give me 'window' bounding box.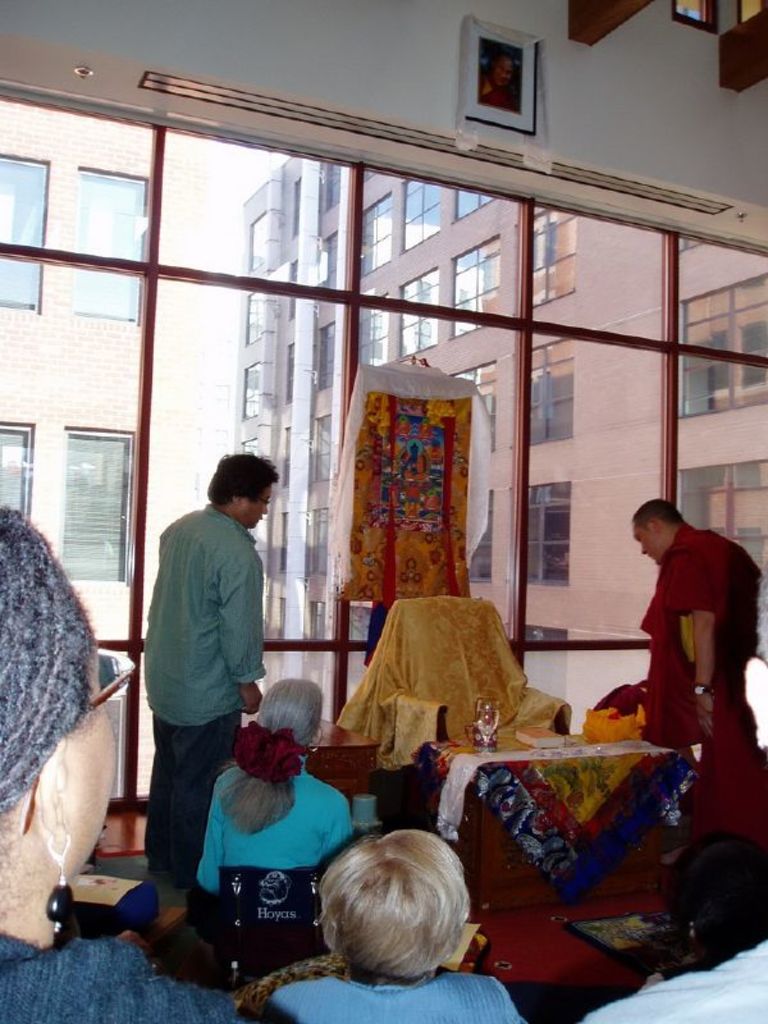
crop(456, 191, 500, 220).
